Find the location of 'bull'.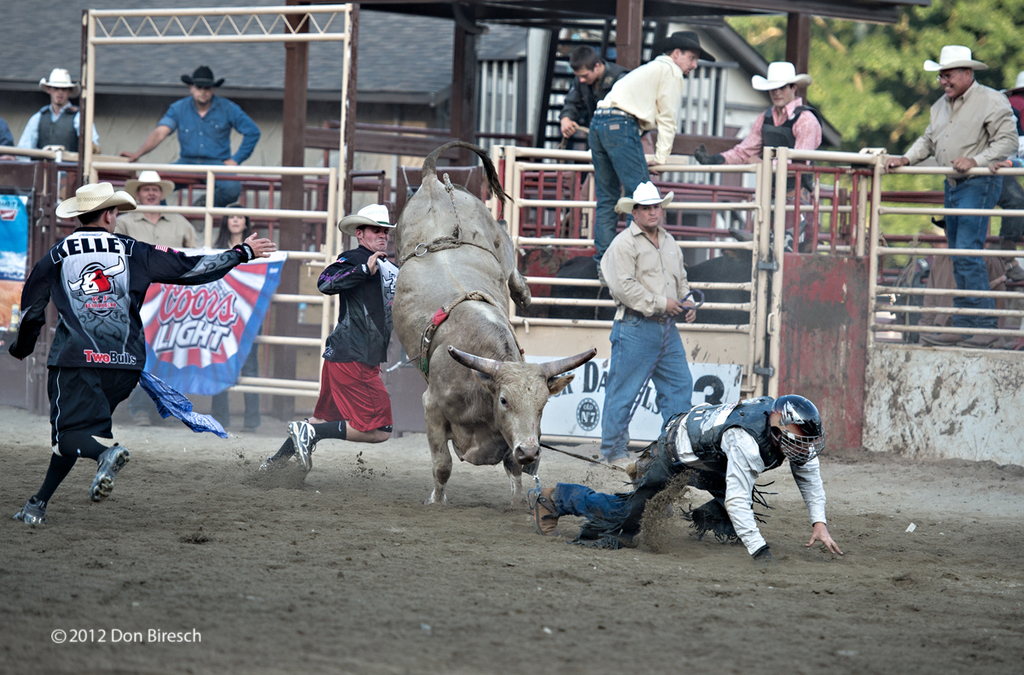
Location: rect(547, 253, 620, 318).
